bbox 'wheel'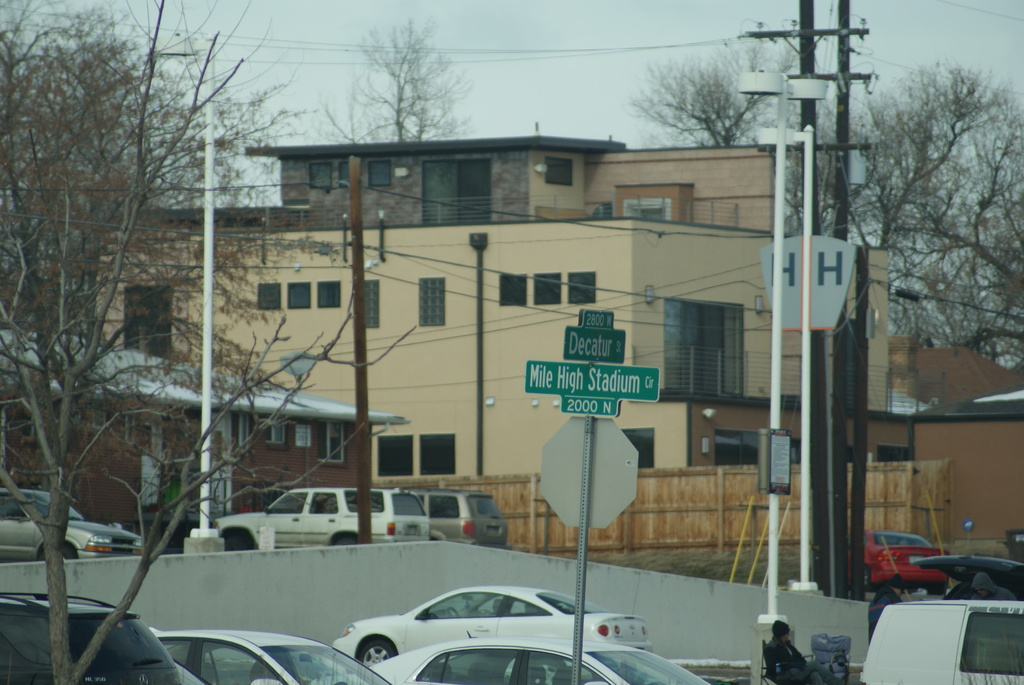
rect(40, 540, 77, 557)
